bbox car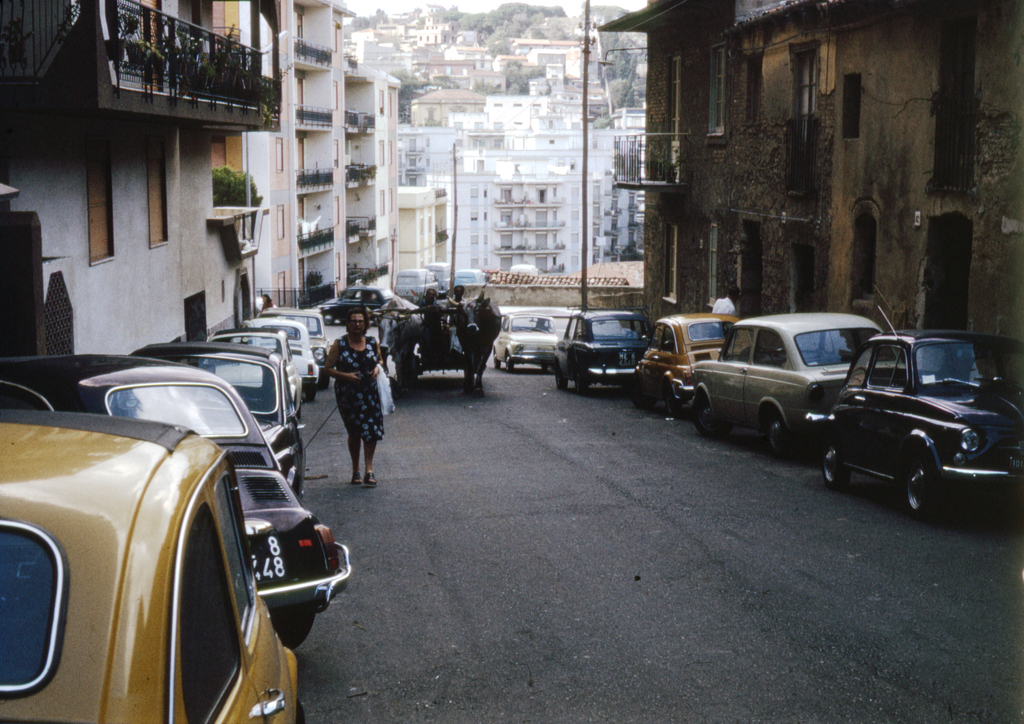
pyautogui.locateOnScreen(209, 324, 303, 415)
